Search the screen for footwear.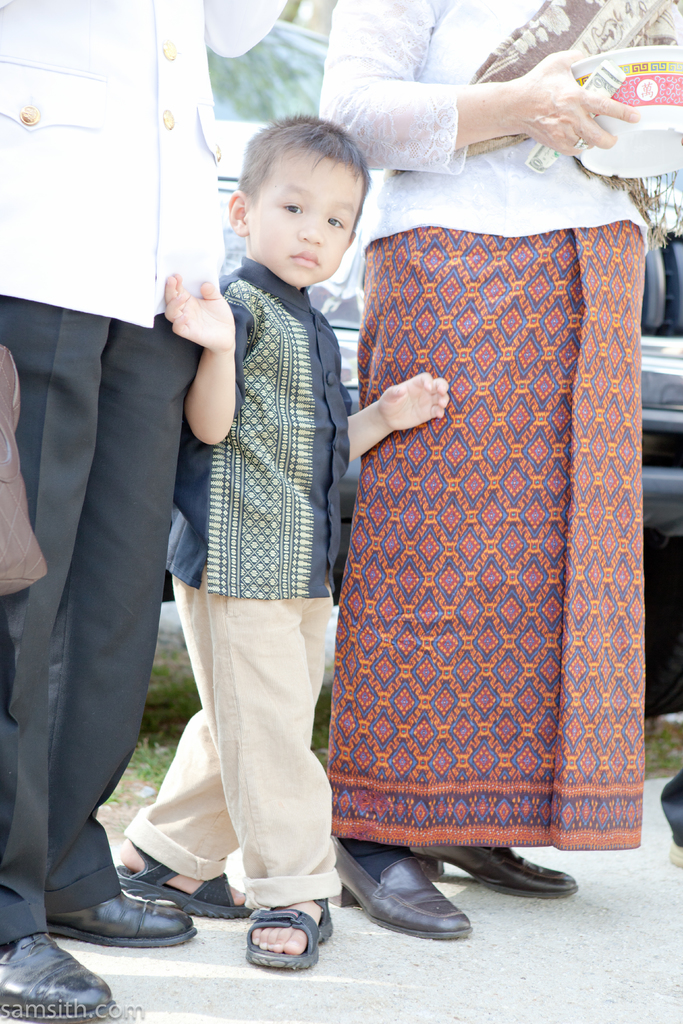
Found at box(670, 834, 682, 870).
